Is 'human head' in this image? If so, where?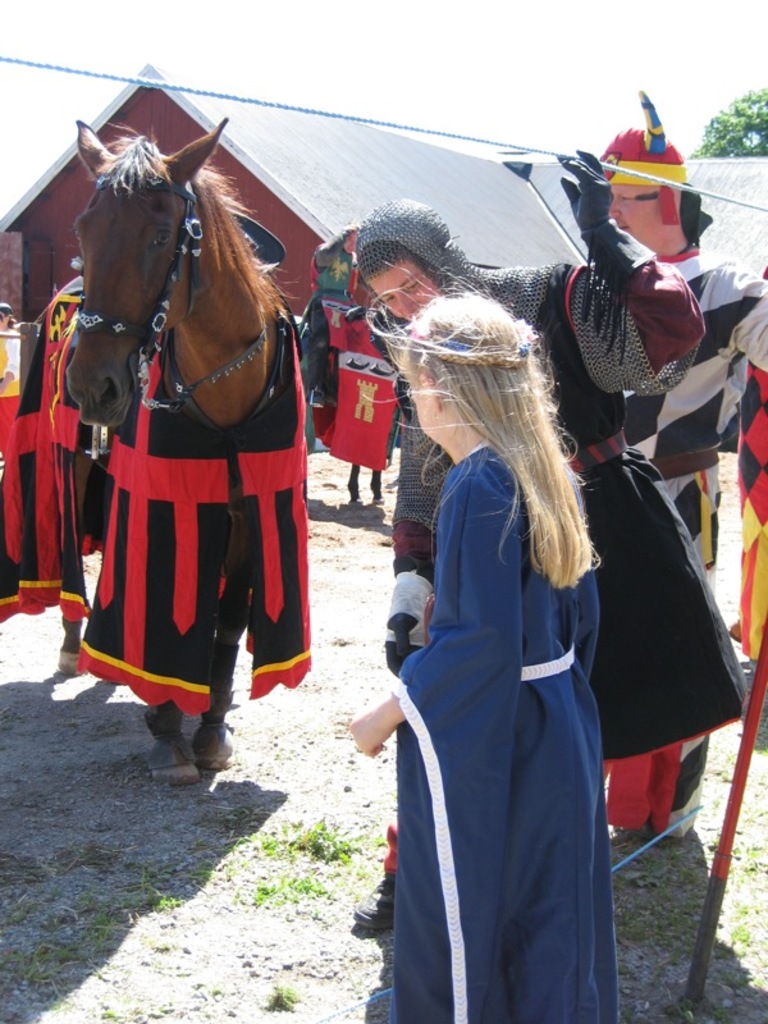
Yes, at select_region(339, 219, 358, 255).
